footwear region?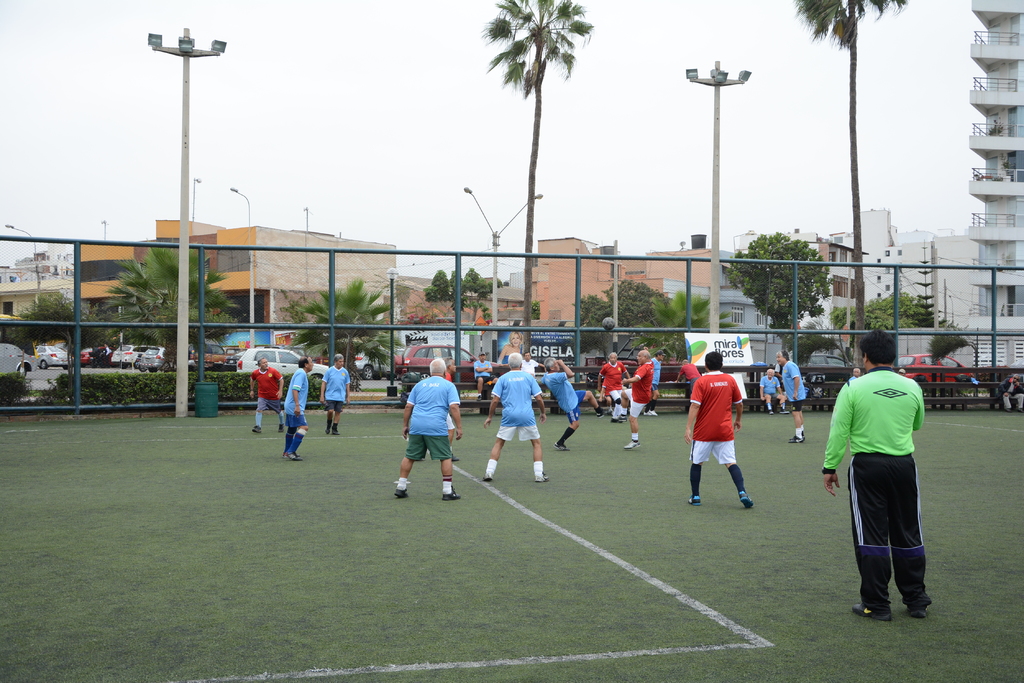
x1=612 y1=414 x2=632 y2=423
